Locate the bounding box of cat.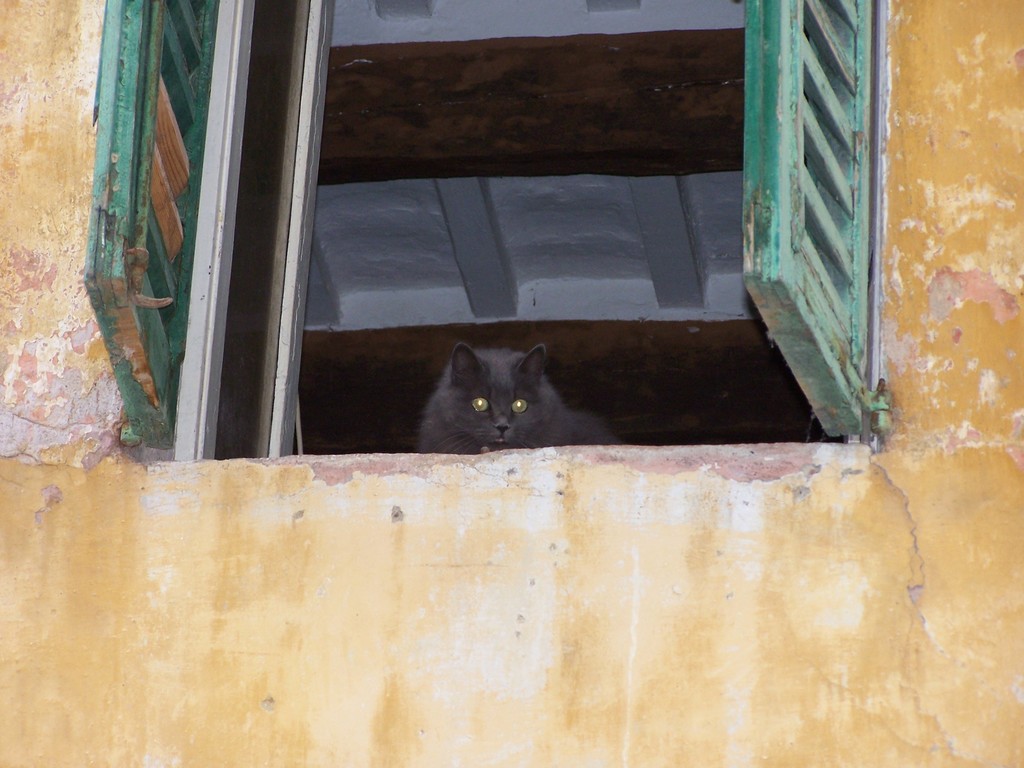
Bounding box: 417,342,631,449.
